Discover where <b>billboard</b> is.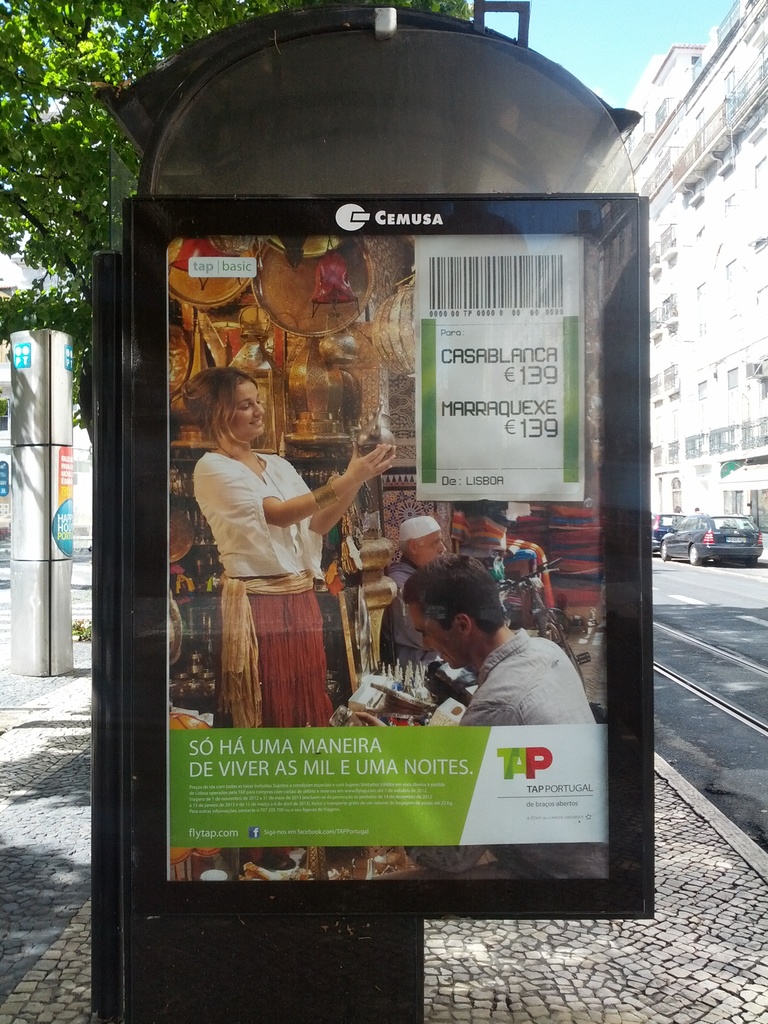
Discovered at (100,189,662,927).
